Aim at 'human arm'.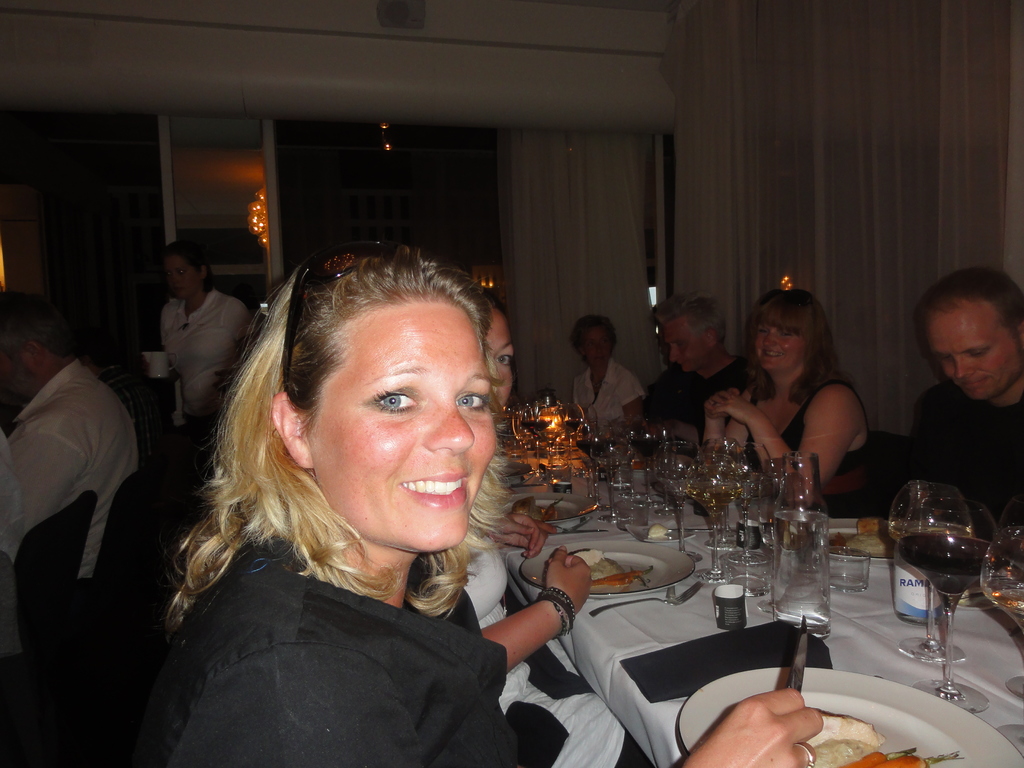
Aimed at (left=5, top=424, right=86, bottom=561).
